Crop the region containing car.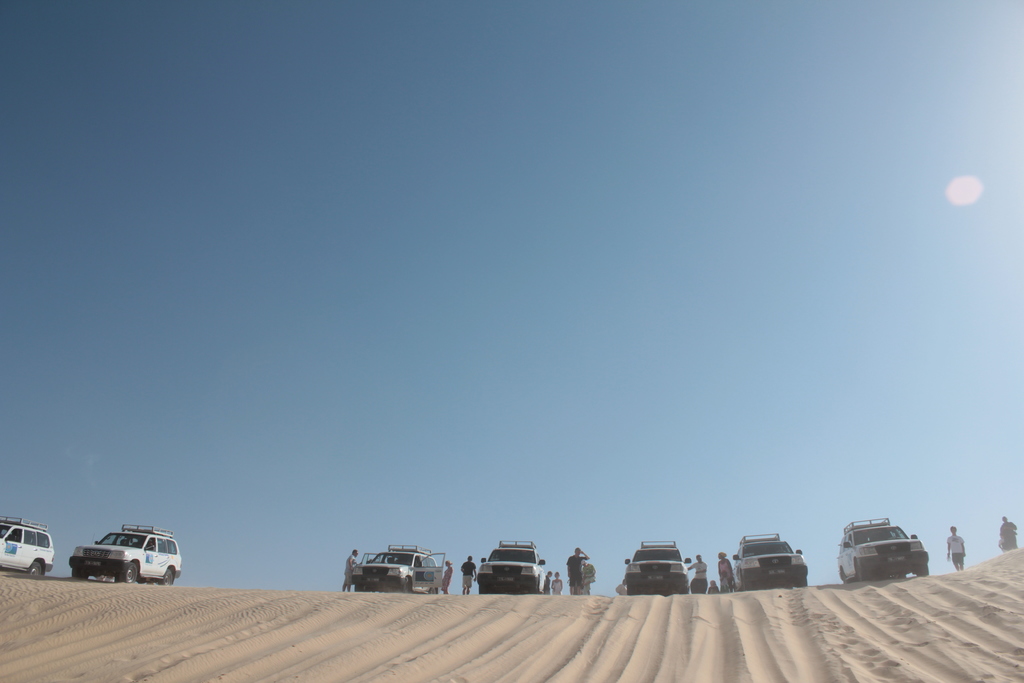
Crop region: box(0, 514, 55, 580).
